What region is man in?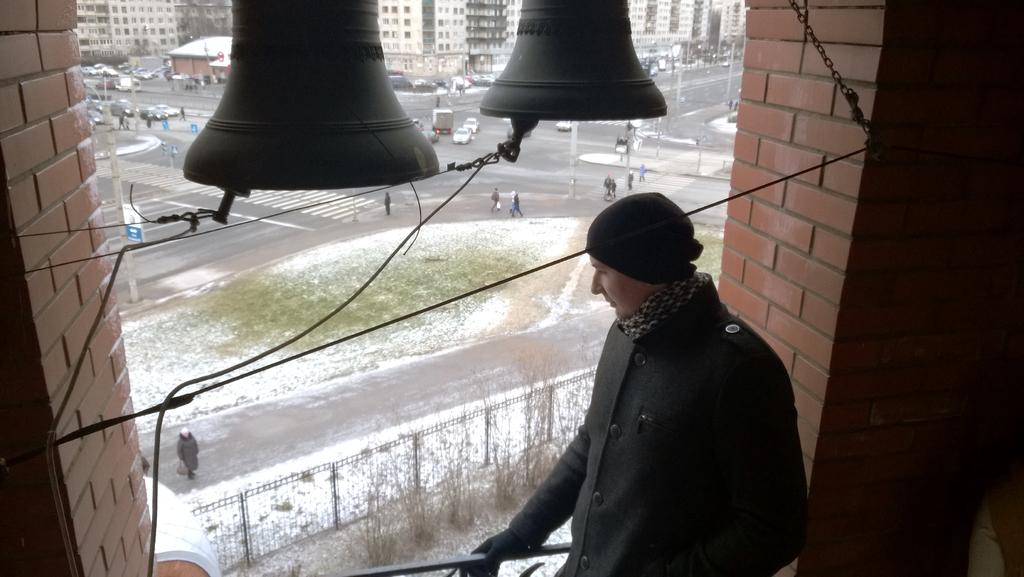
<region>177, 105, 186, 121</region>.
